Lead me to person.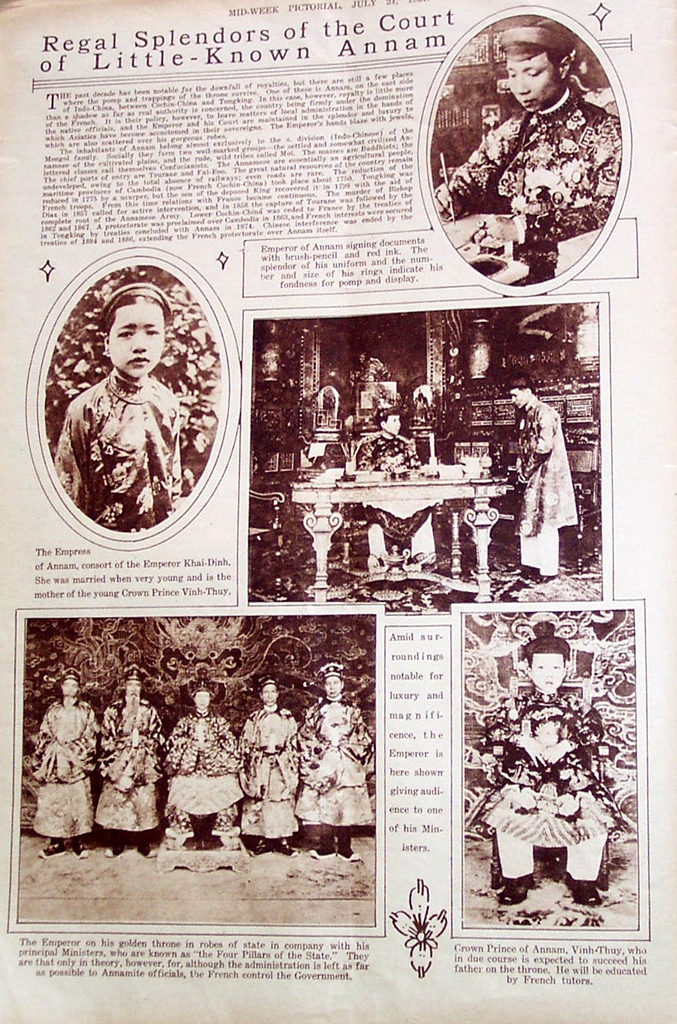
Lead to pyautogui.locateOnScreen(43, 253, 204, 539).
